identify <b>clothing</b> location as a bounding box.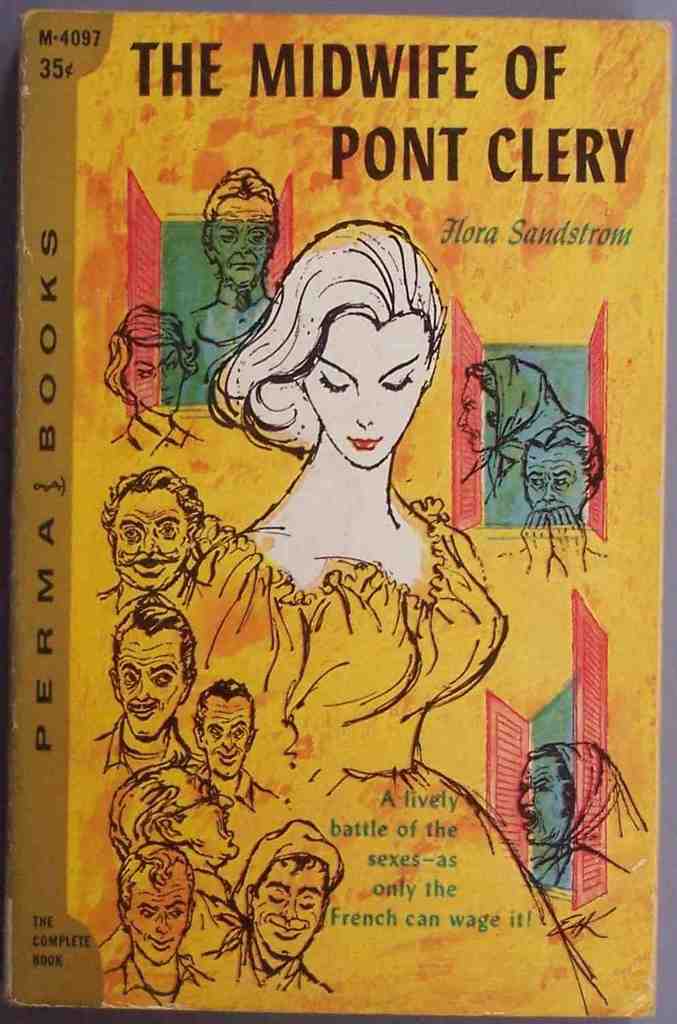
<bbox>93, 958, 205, 1010</bbox>.
